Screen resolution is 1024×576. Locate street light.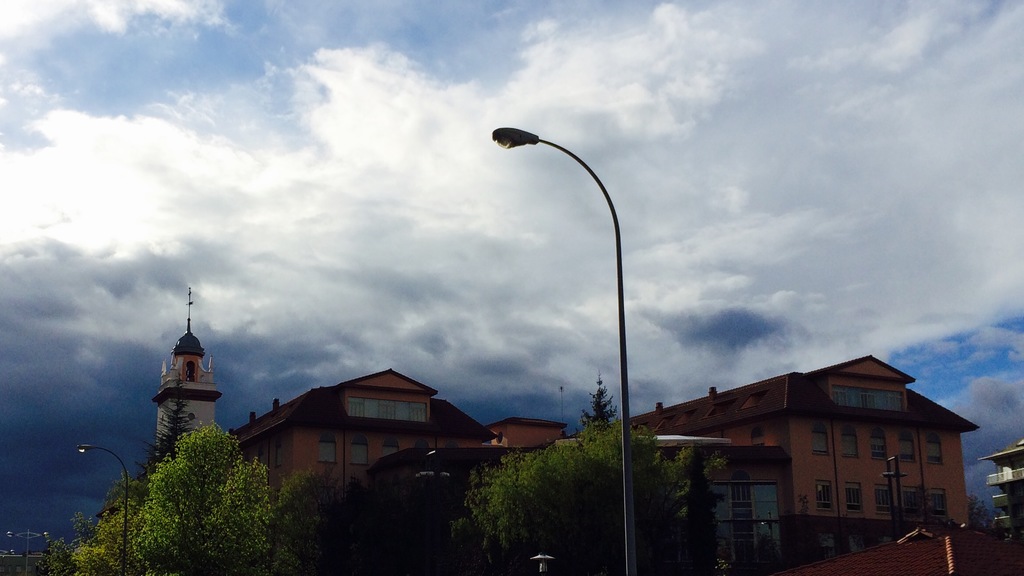
pyautogui.locateOnScreen(7, 529, 51, 575).
